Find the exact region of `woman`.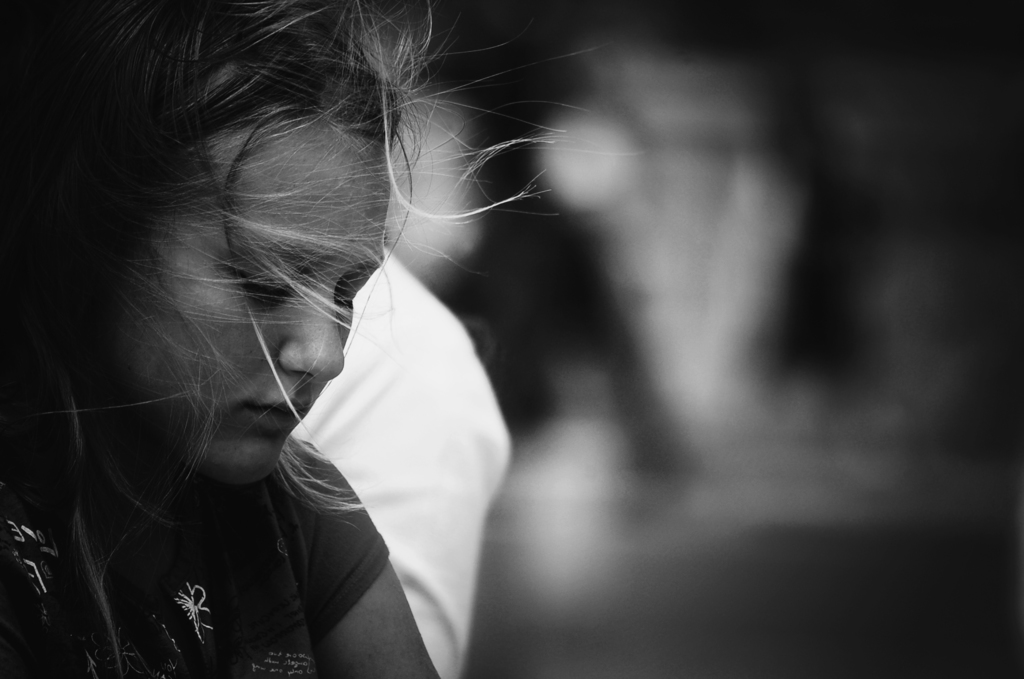
Exact region: pyautogui.locateOnScreen(0, 0, 638, 678).
